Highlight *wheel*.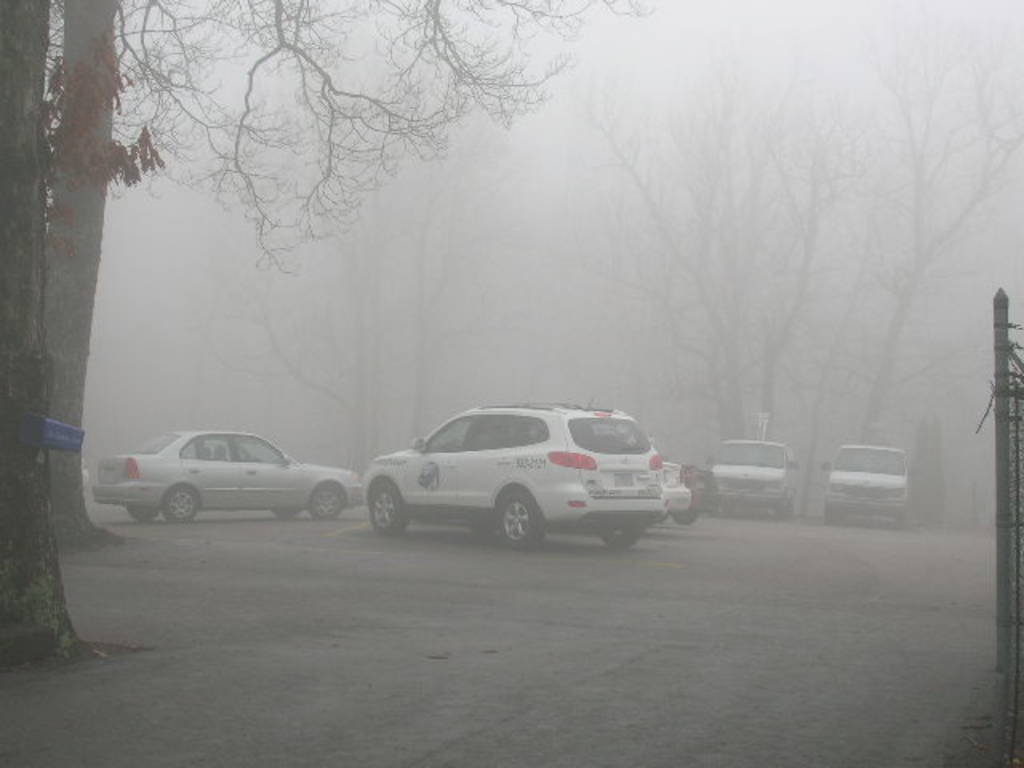
Highlighted region: crop(821, 510, 840, 523).
